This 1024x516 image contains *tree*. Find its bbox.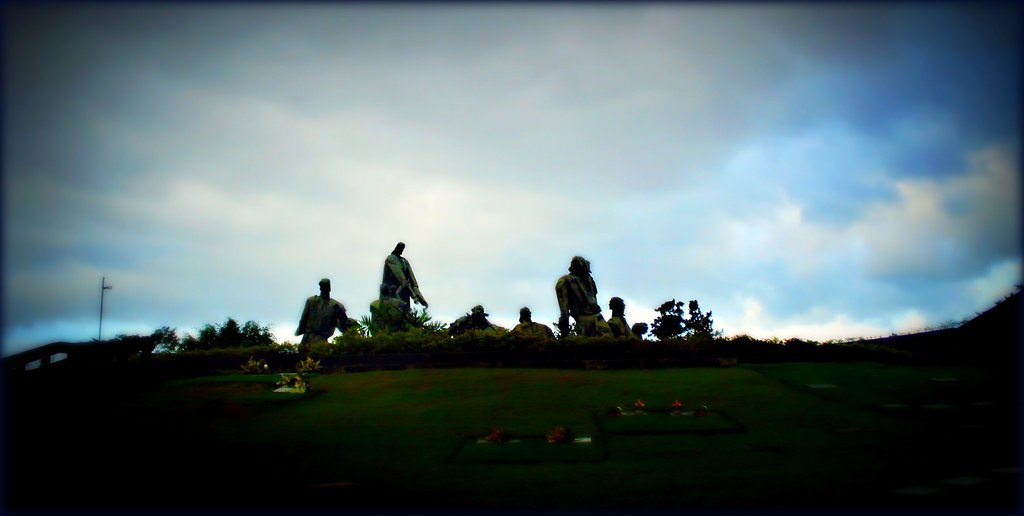
crop(653, 285, 726, 352).
